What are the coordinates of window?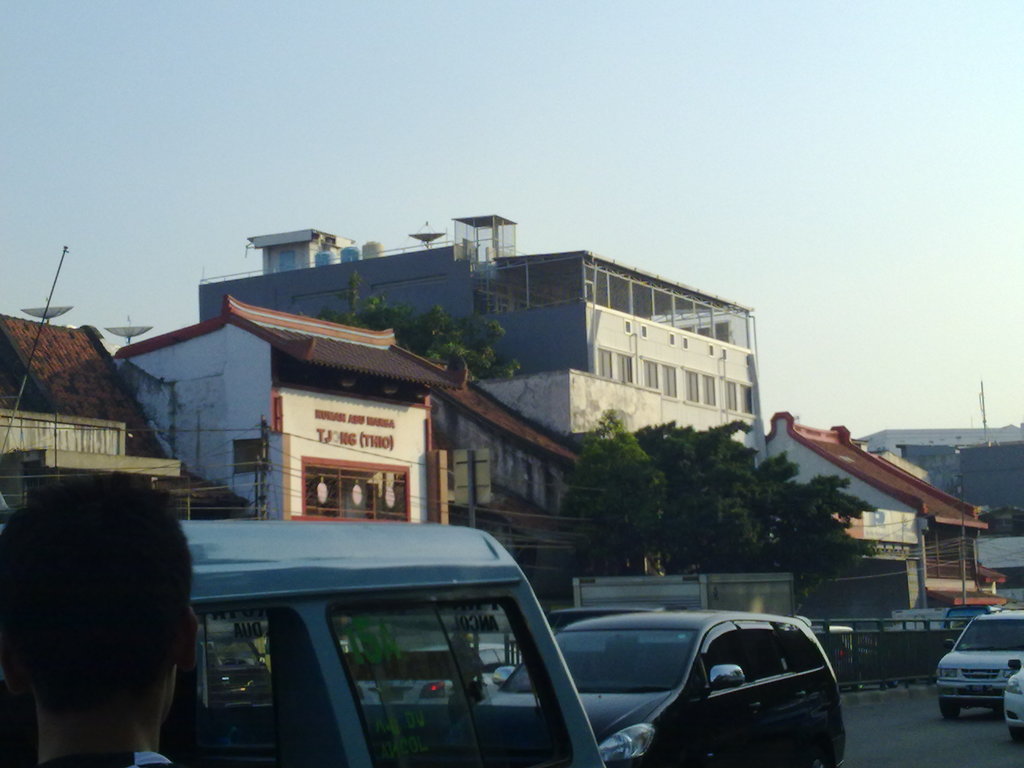
230,440,268,473.
